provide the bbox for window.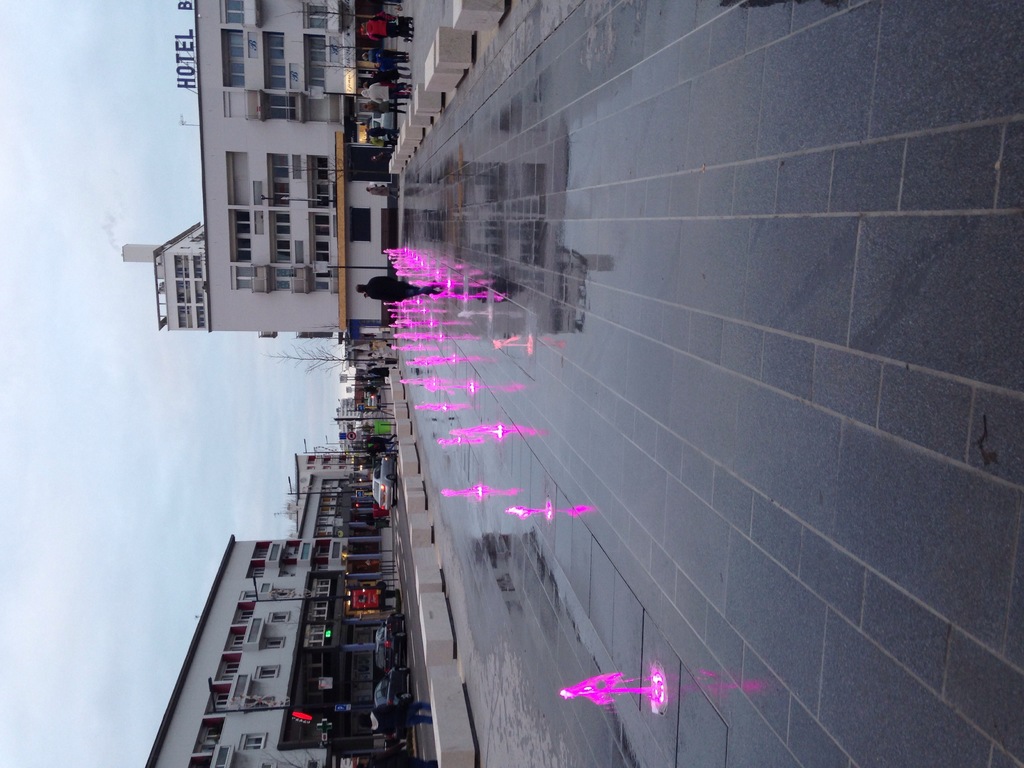
{"x1": 179, "y1": 316, "x2": 188, "y2": 328}.
